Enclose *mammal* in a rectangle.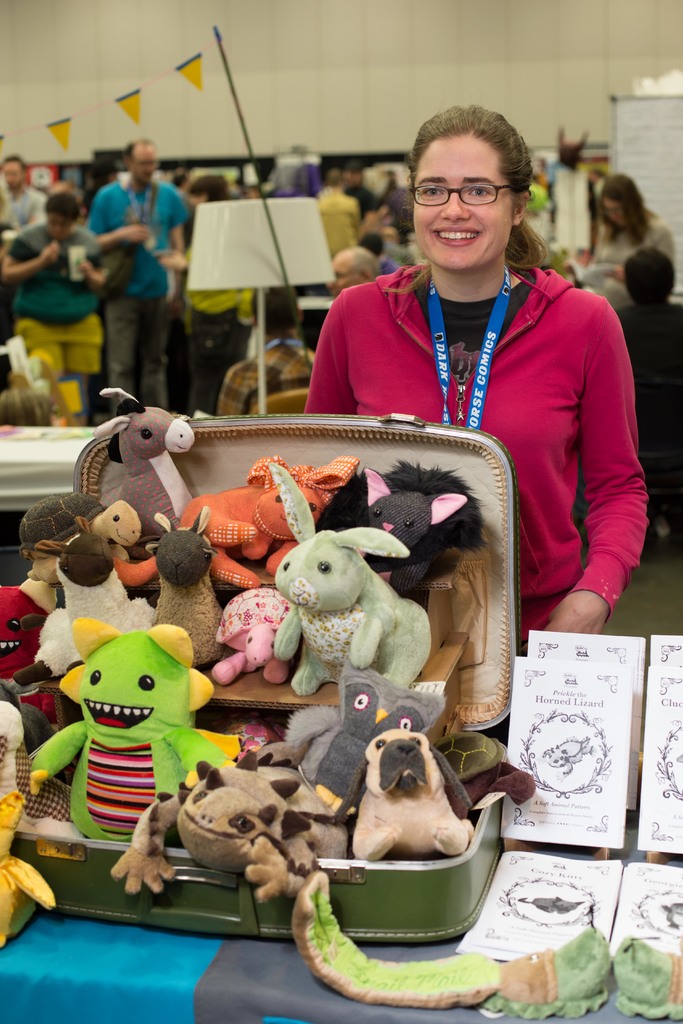
rect(565, 168, 681, 316).
